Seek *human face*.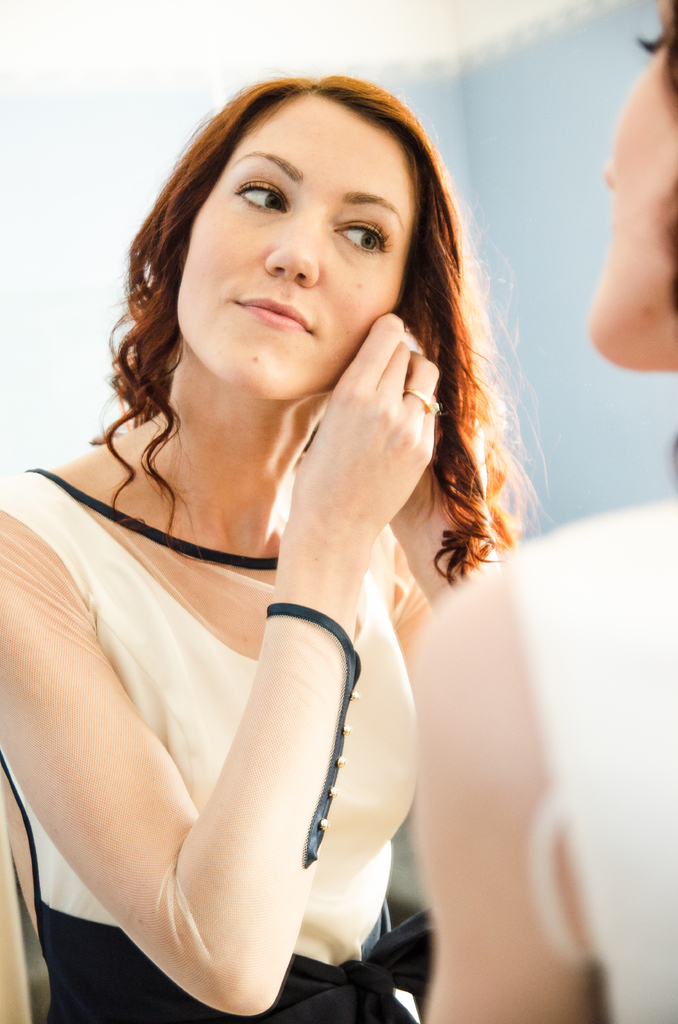
detection(581, 0, 677, 370).
